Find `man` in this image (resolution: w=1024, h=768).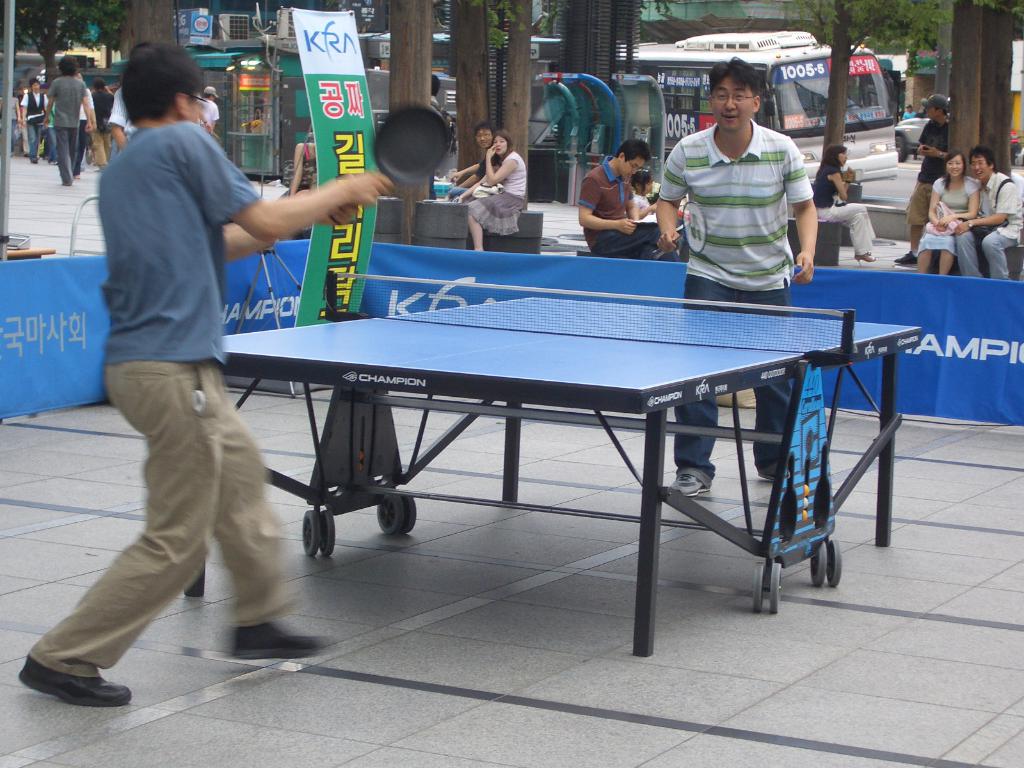
locate(445, 123, 501, 202).
